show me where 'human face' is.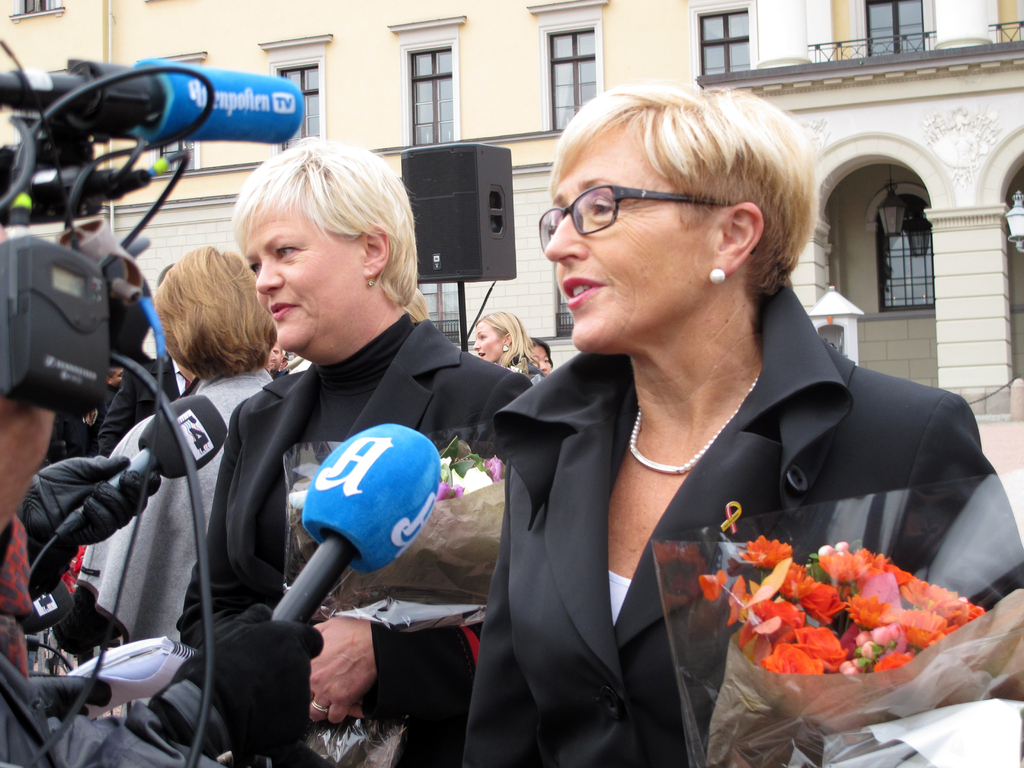
'human face' is at bbox(529, 346, 550, 377).
